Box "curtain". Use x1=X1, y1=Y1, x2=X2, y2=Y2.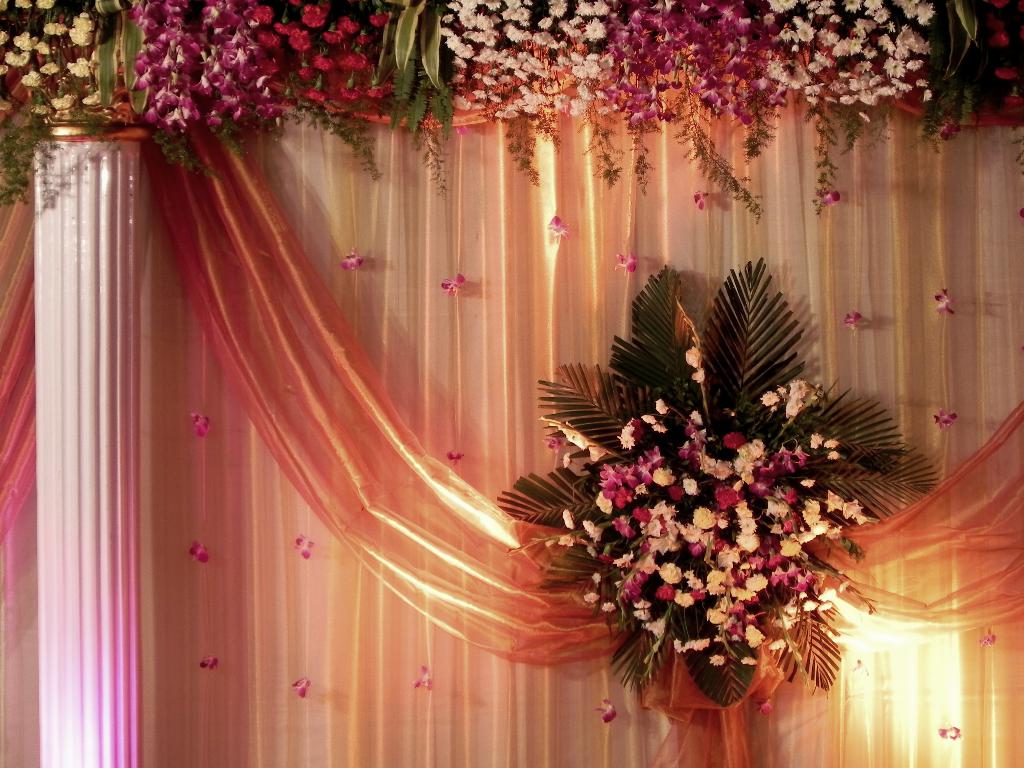
x1=146, y1=81, x2=1023, y2=762.
